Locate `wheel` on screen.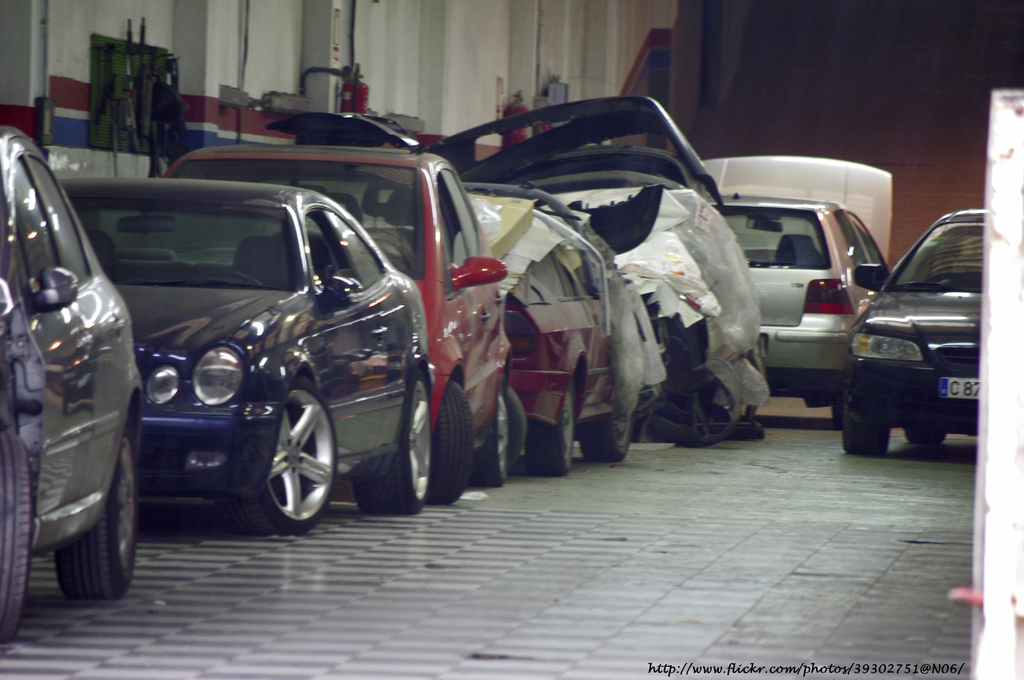
On screen at region(428, 382, 477, 505).
